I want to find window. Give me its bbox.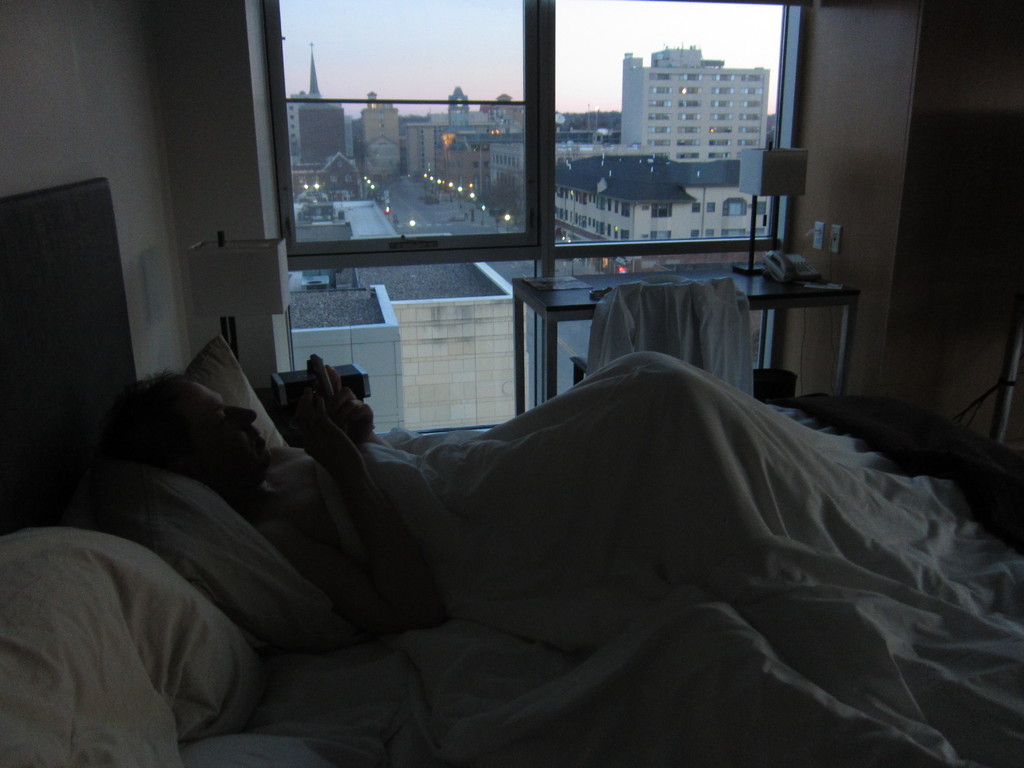
crop(652, 102, 670, 104).
